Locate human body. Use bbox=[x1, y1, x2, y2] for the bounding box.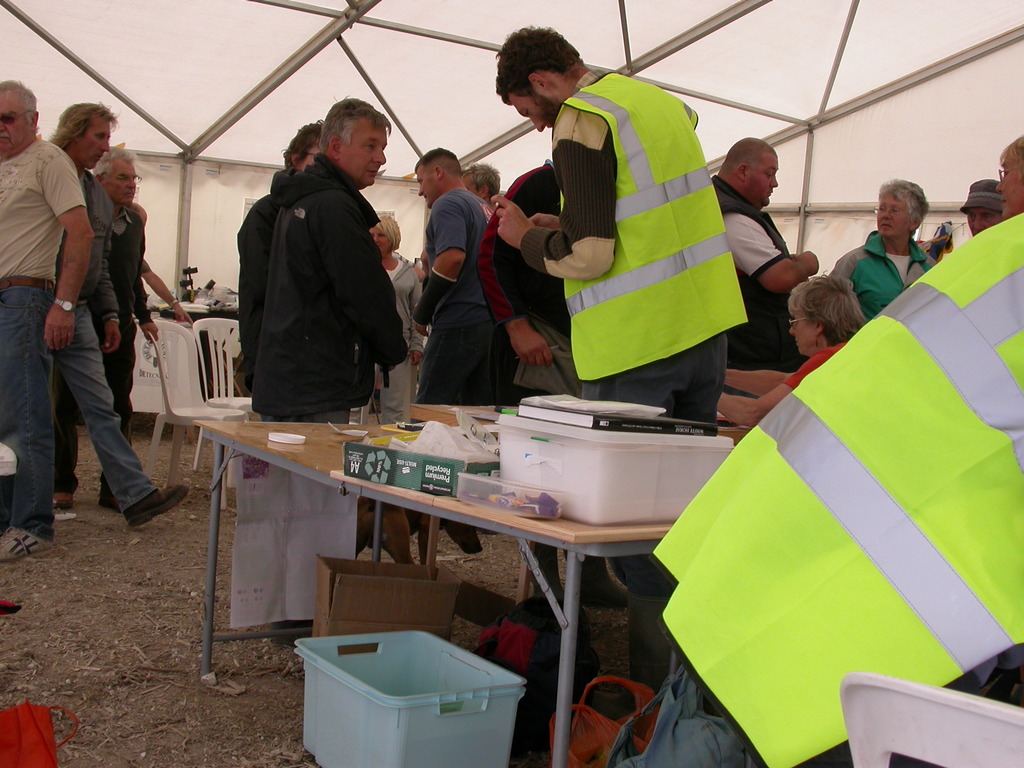
bbox=[0, 81, 91, 558].
